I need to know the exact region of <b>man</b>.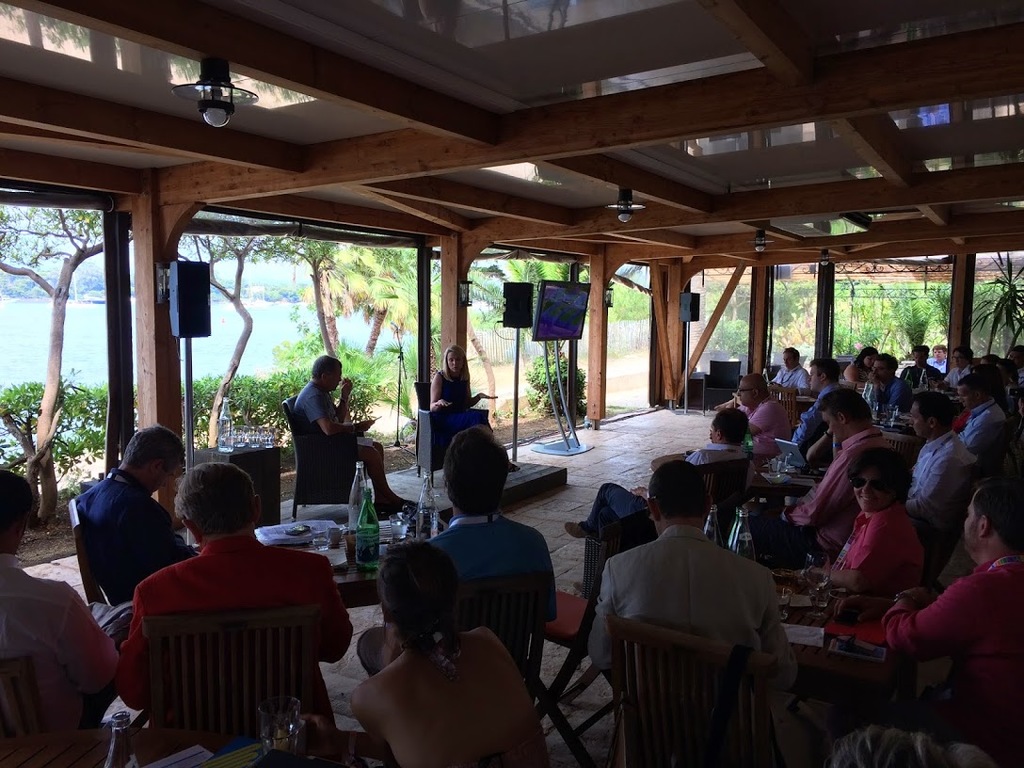
Region: [left=563, top=404, right=756, bottom=543].
